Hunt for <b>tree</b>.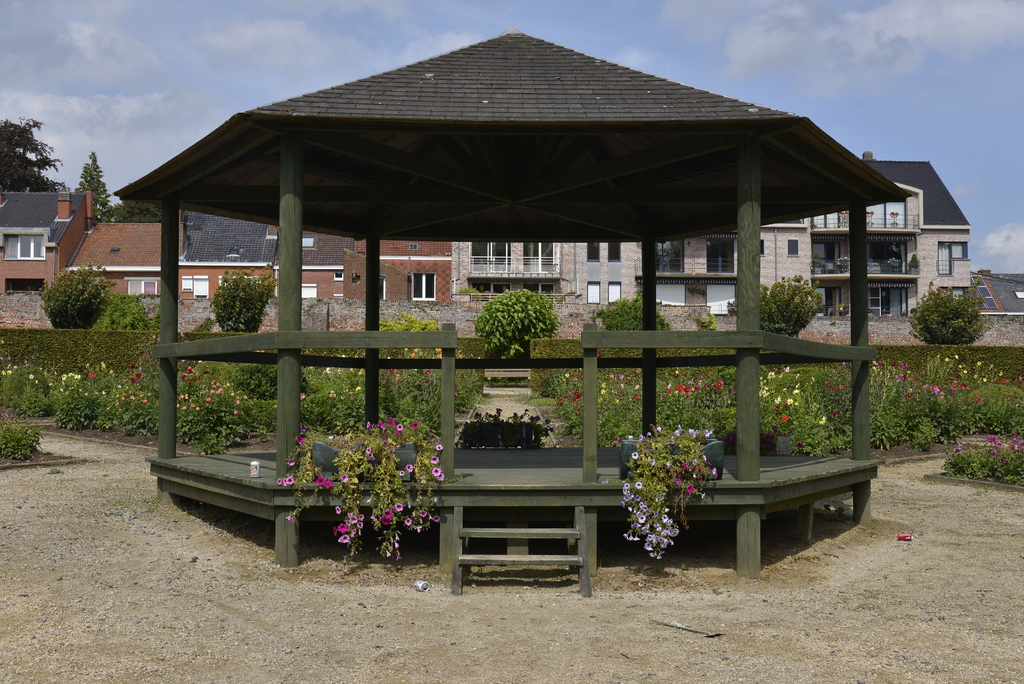
Hunted down at pyautogui.locateOnScreen(692, 310, 721, 331).
